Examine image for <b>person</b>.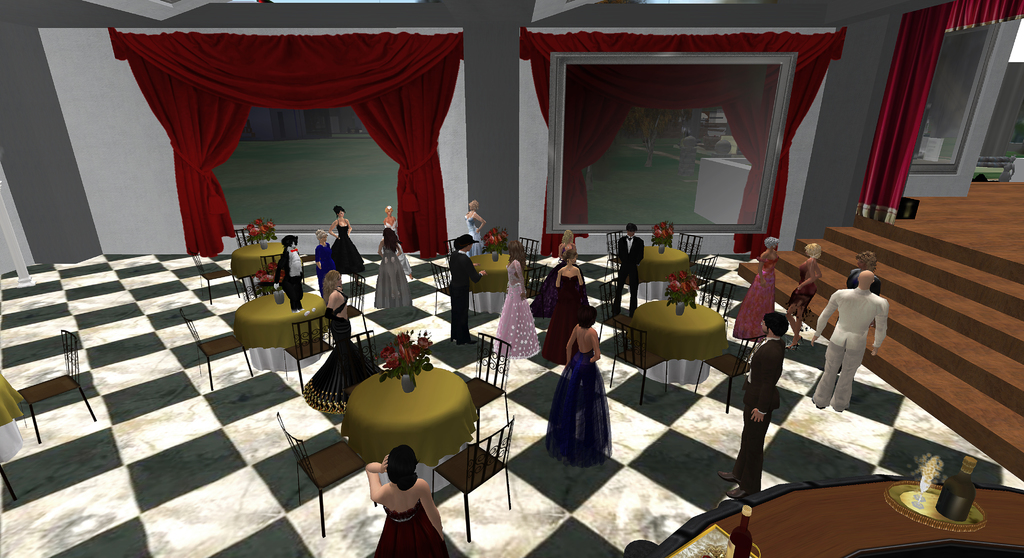
Examination result: {"x1": 301, "y1": 267, "x2": 384, "y2": 414}.
